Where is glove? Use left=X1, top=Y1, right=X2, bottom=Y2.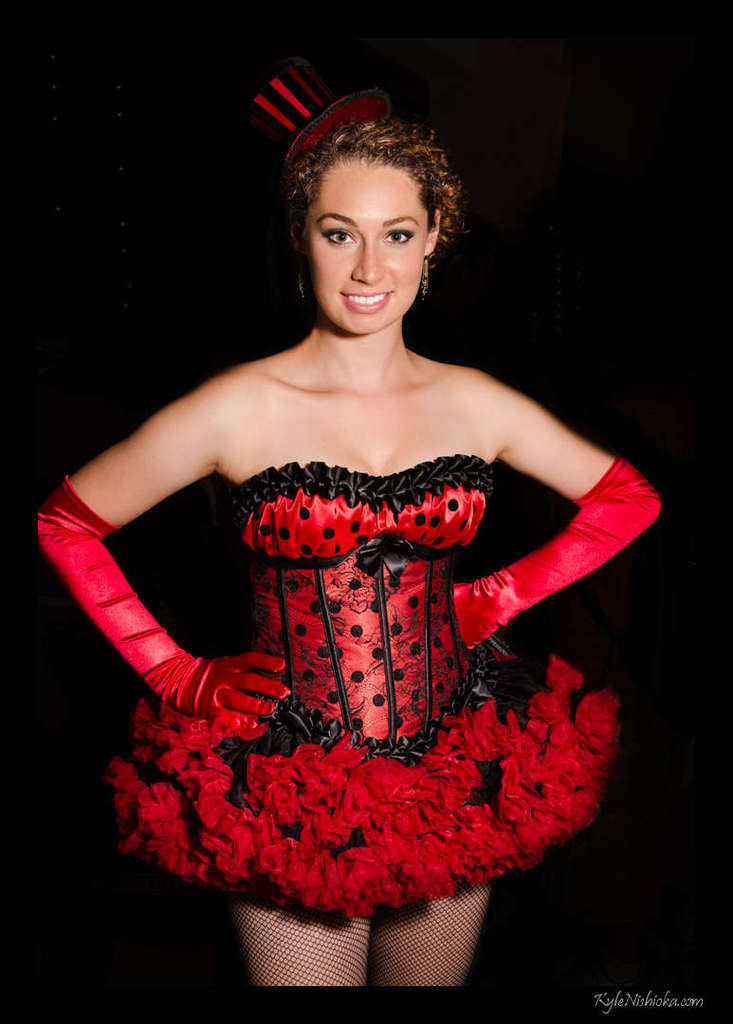
left=449, top=459, right=667, bottom=655.
